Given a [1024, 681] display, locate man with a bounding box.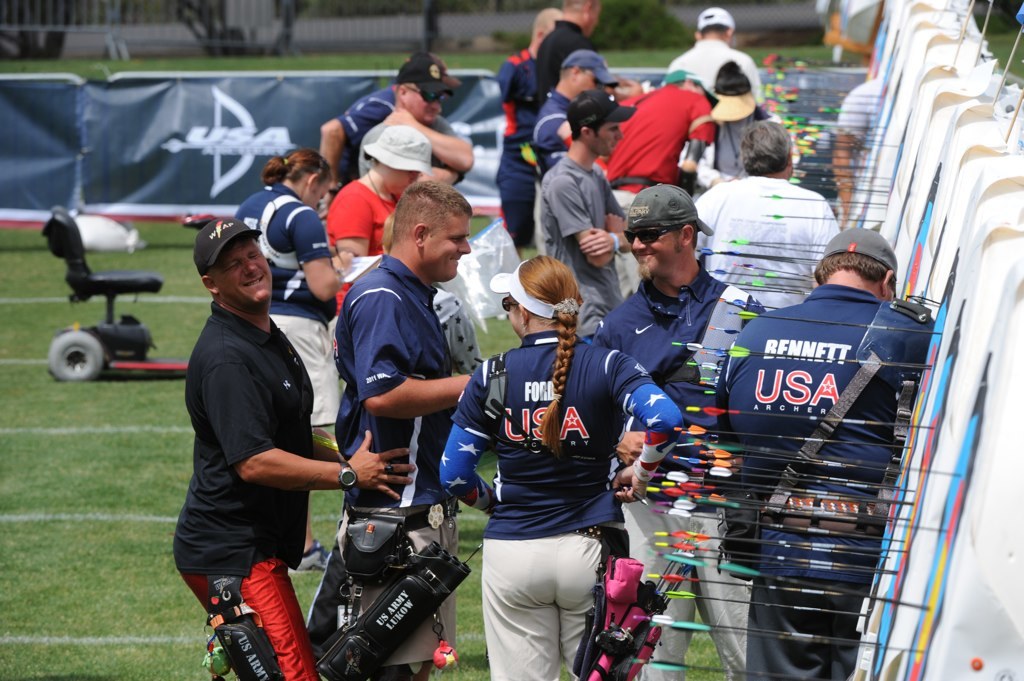
Located: {"x1": 496, "y1": 5, "x2": 570, "y2": 242}.
